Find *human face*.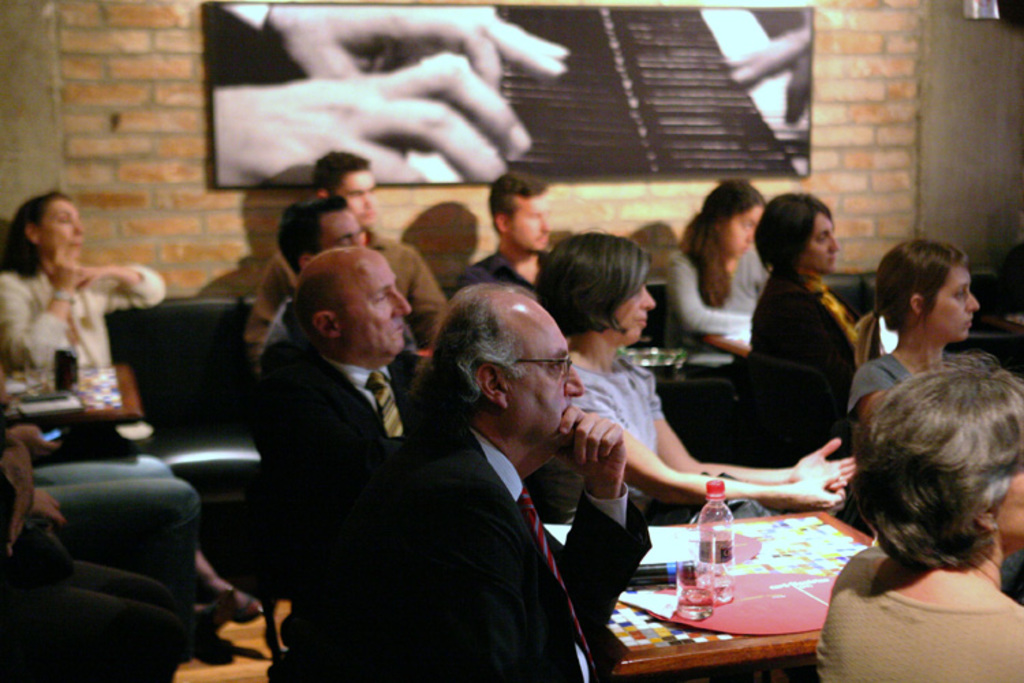
bbox=[322, 209, 360, 247].
